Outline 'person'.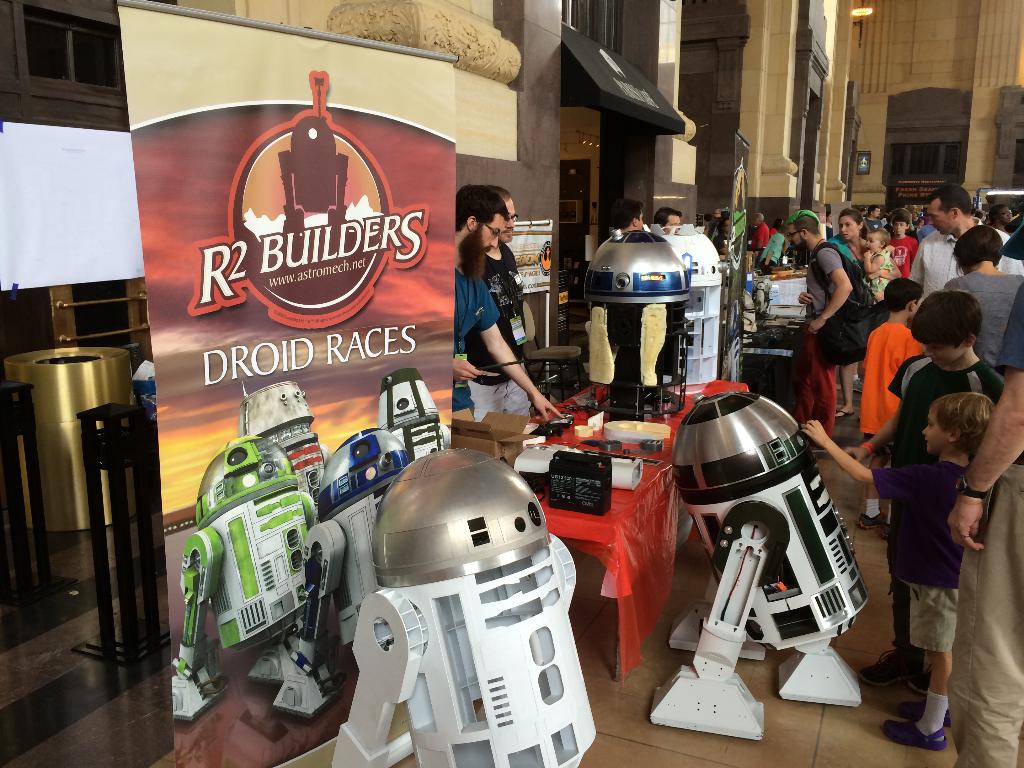
Outline: {"x1": 467, "y1": 186, "x2": 530, "y2": 417}.
